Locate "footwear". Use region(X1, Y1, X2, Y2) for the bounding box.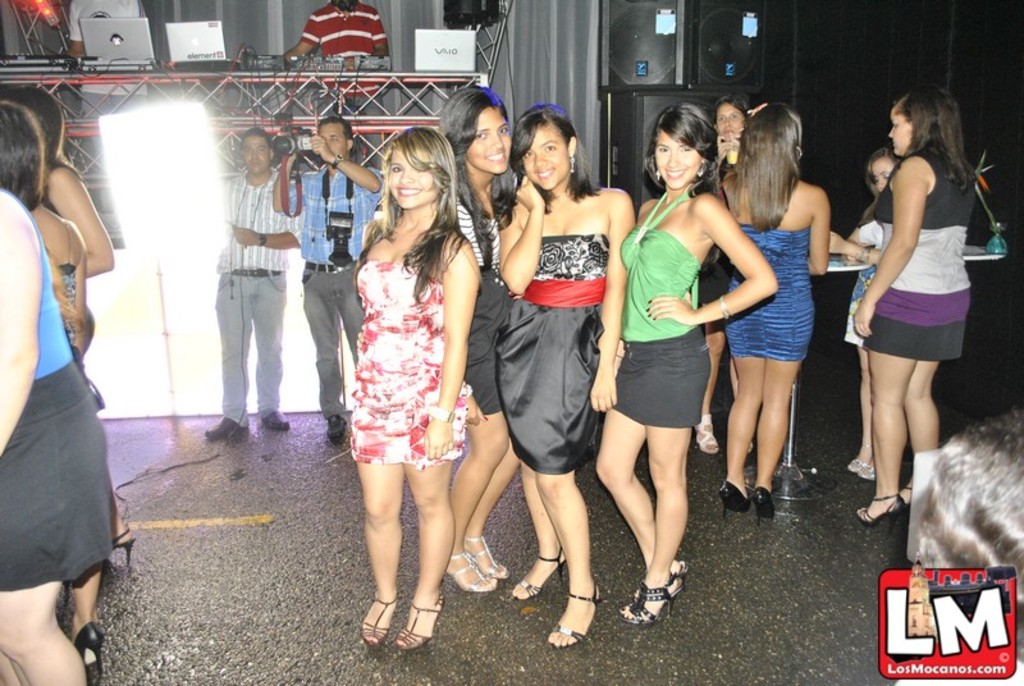
region(509, 553, 559, 594).
